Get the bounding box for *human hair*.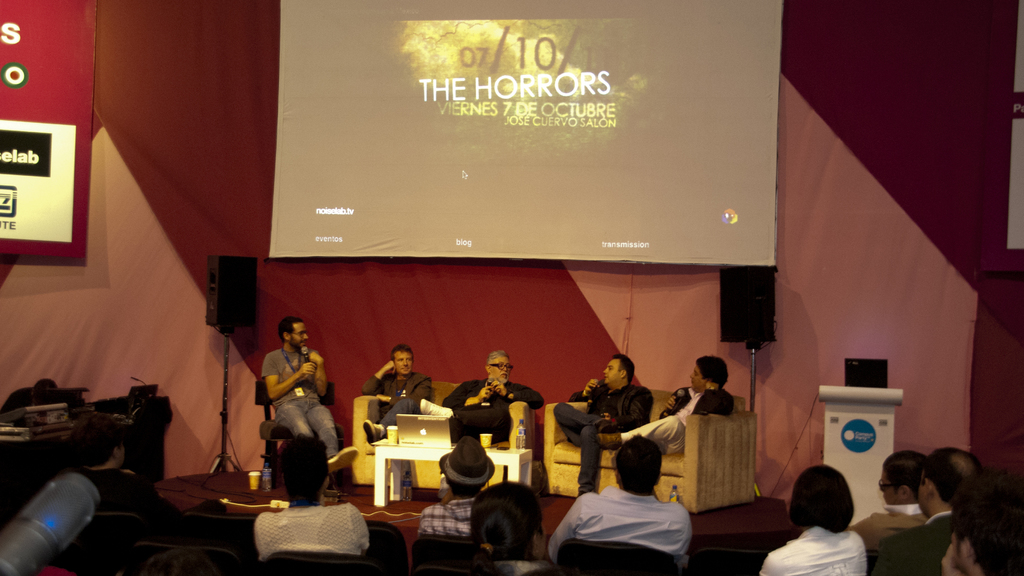
{"x1": 283, "y1": 434, "x2": 332, "y2": 502}.
